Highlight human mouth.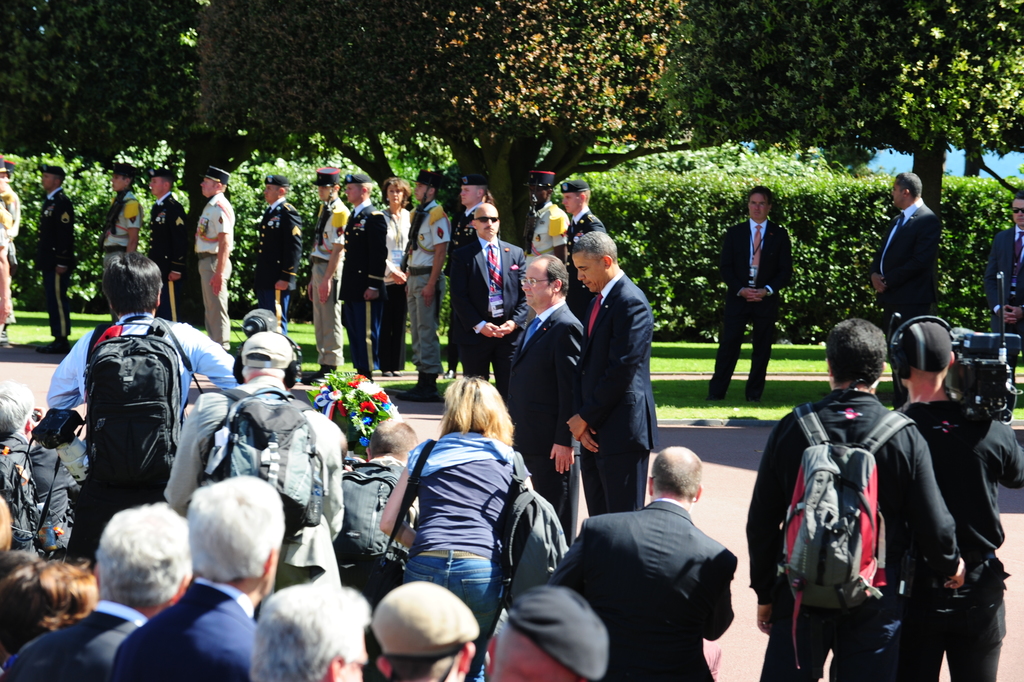
Highlighted region: bbox=[482, 222, 494, 232].
